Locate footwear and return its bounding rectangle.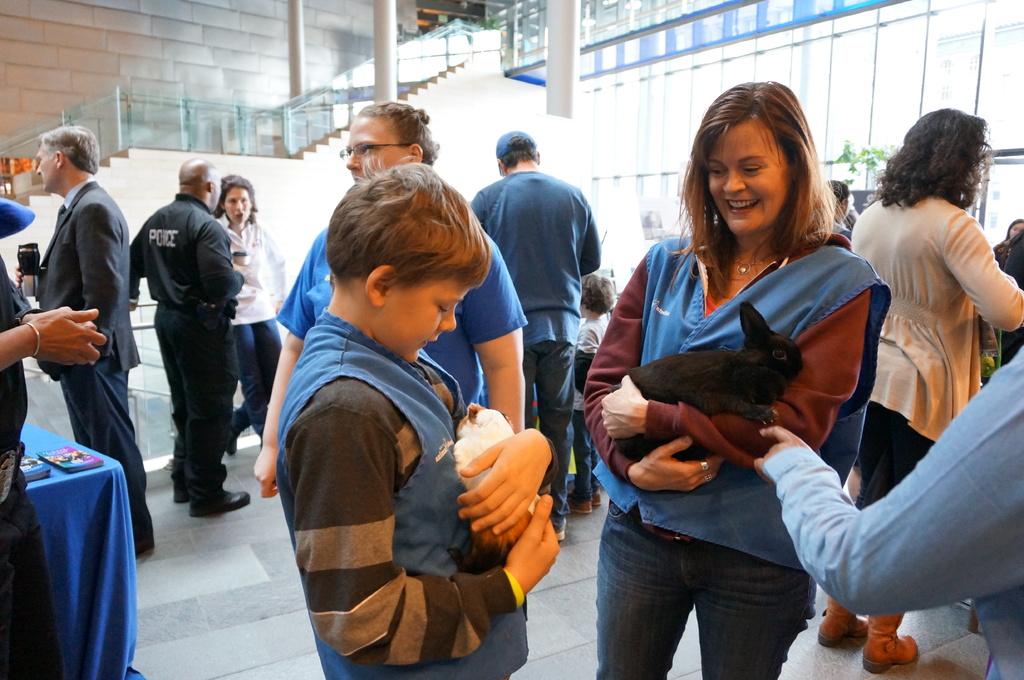
box(814, 594, 869, 646).
